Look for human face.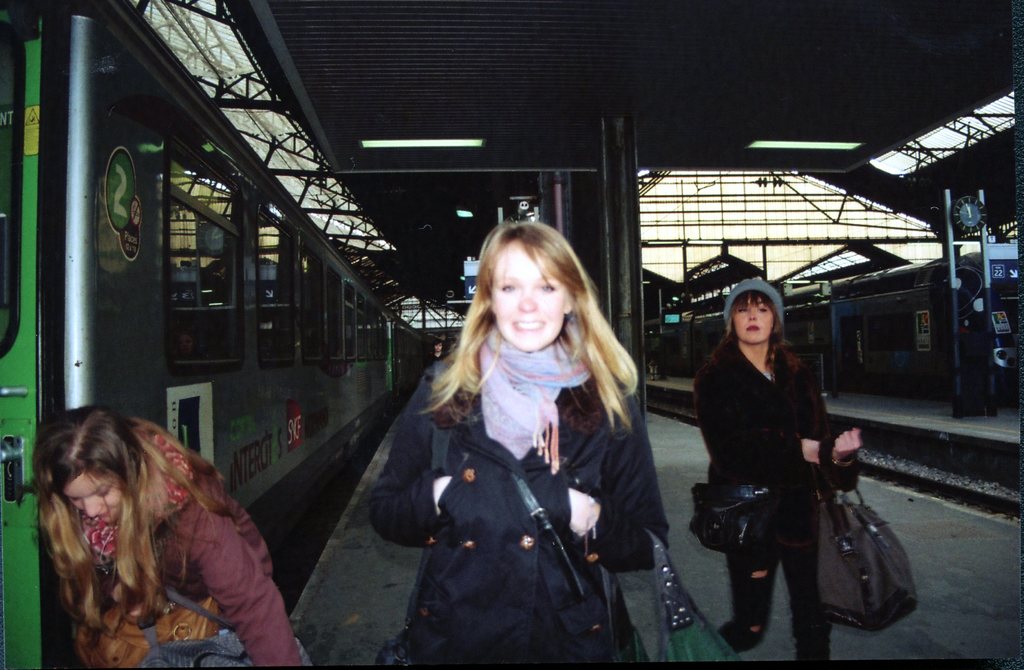
Found: 490,248,561,351.
